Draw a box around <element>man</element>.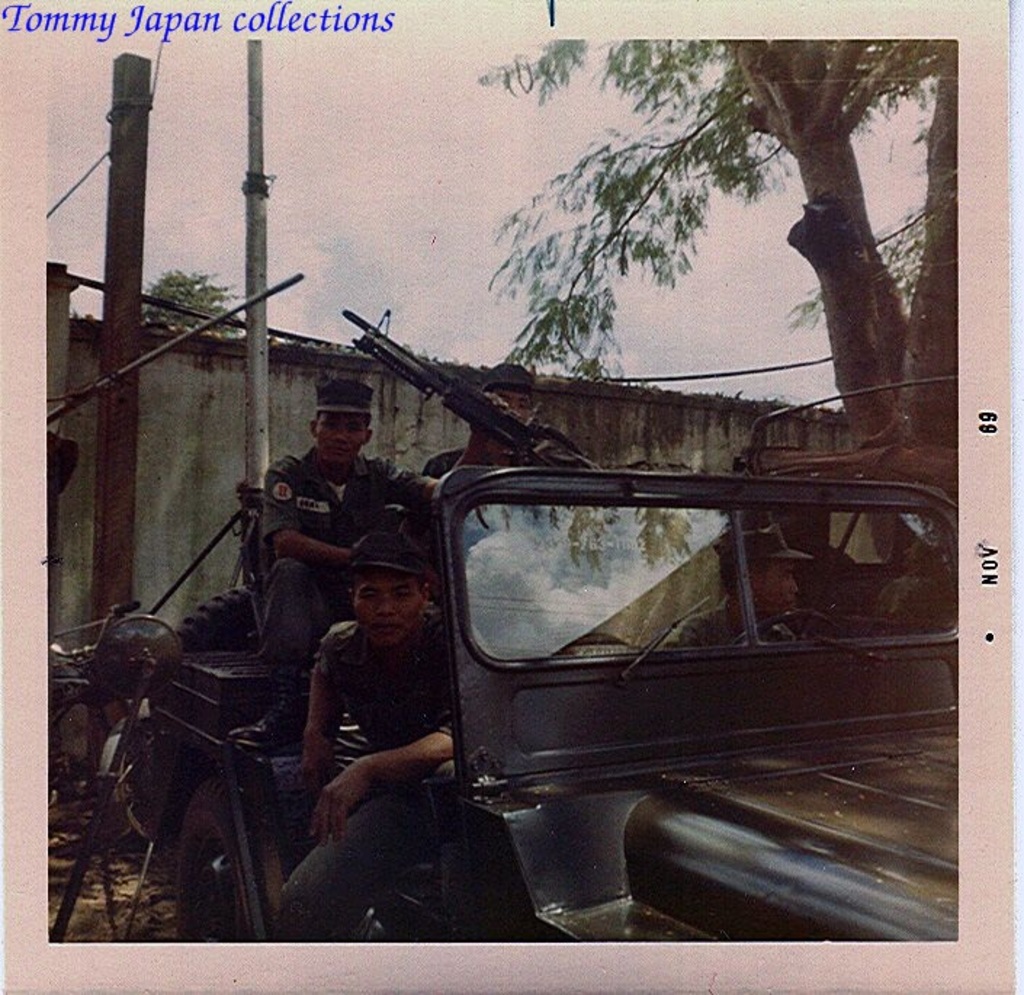
bbox=[241, 383, 651, 937].
